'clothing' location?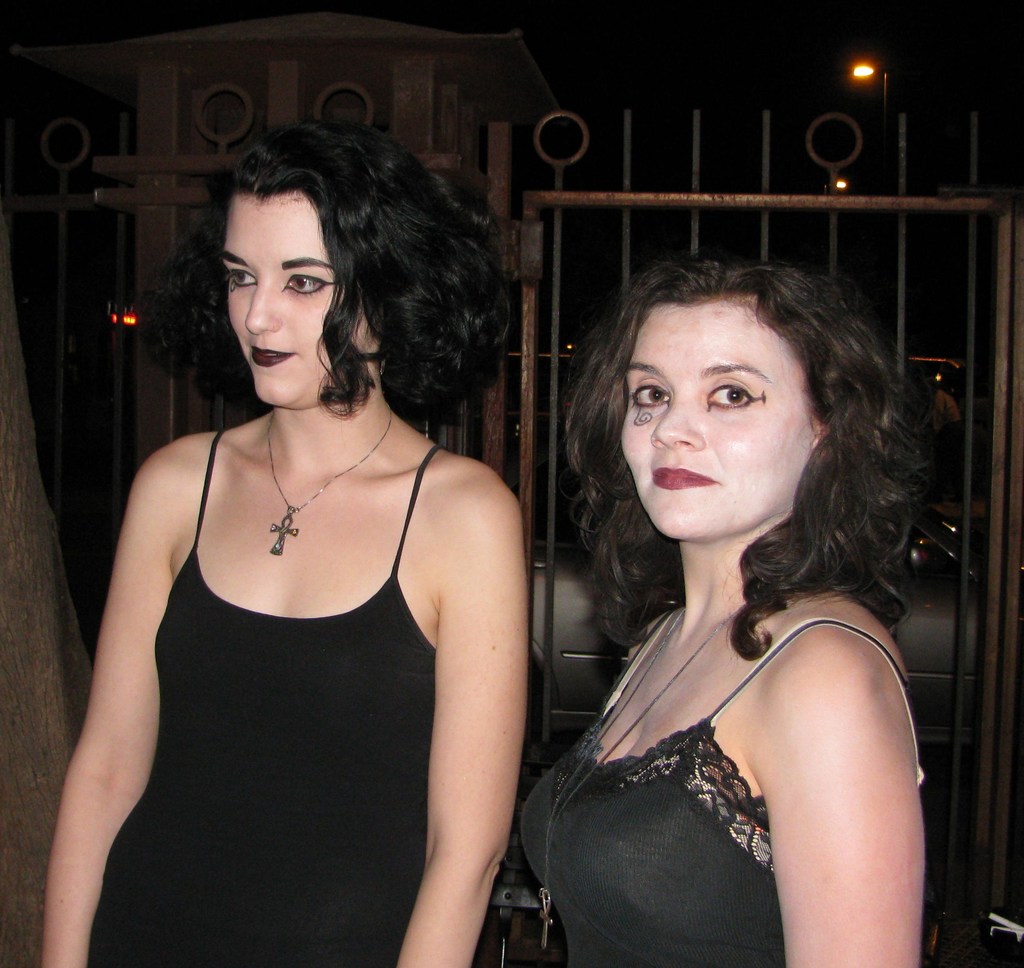
<box>91,429,501,967</box>
